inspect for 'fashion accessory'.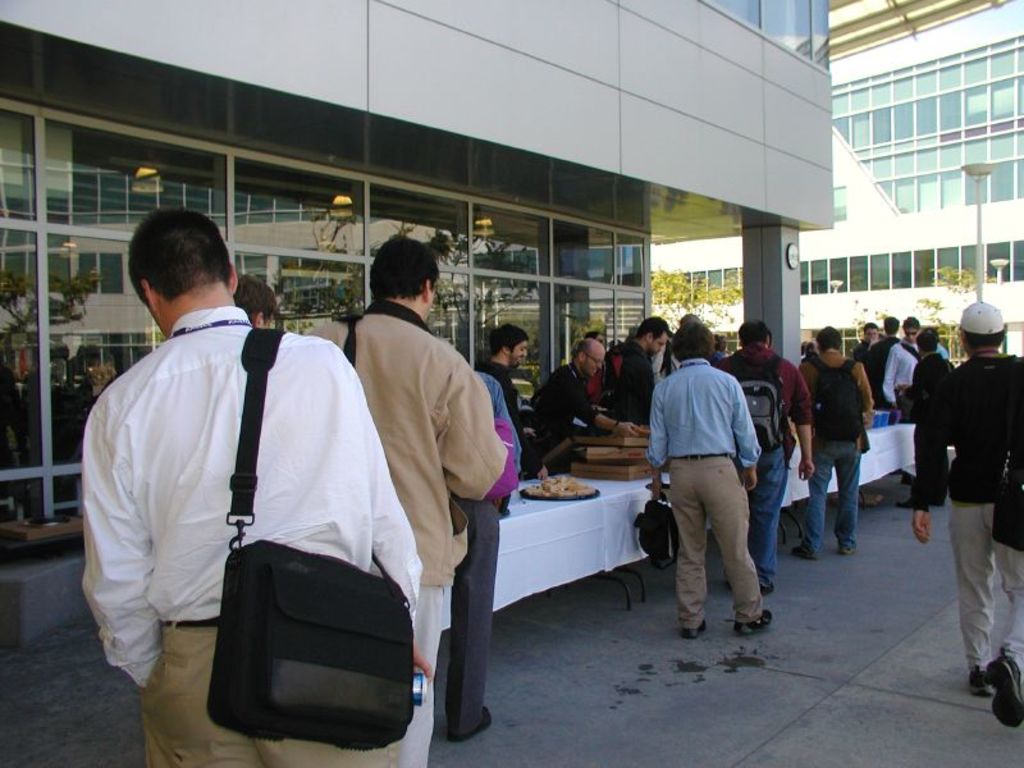
Inspection: BBox(681, 617, 707, 639).
